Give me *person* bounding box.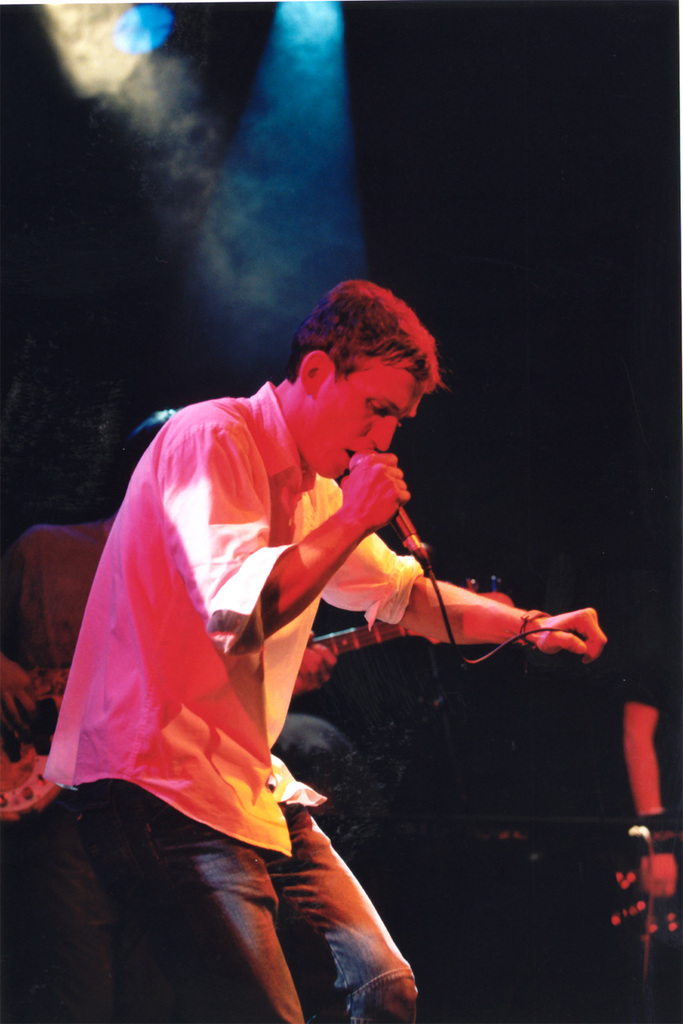
bbox=(10, 414, 356, 1023).
